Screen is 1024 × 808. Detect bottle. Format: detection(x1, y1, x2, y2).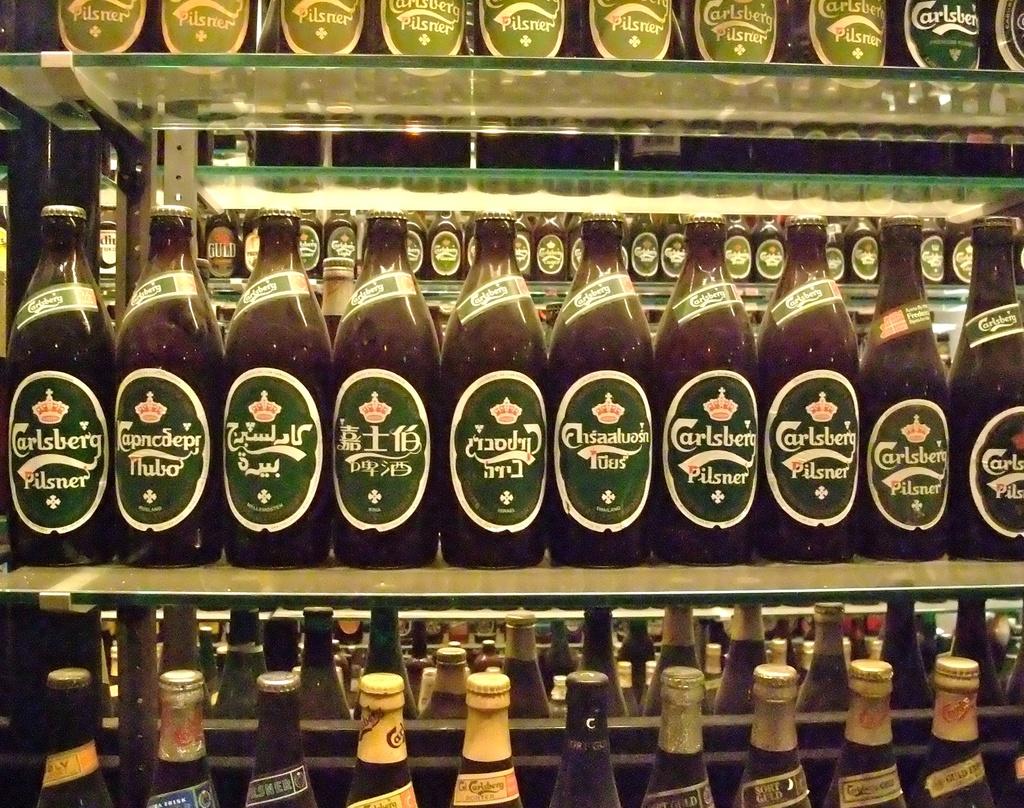
detection(157, 599, 218, 721).
